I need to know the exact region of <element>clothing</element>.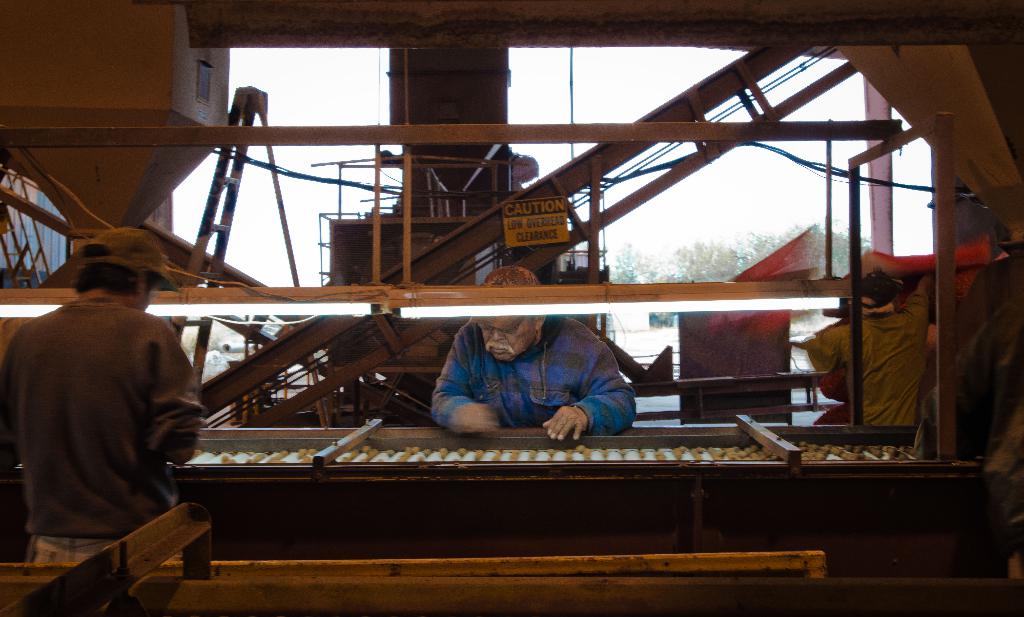
Region: <box>425,312,632,438</box>.
